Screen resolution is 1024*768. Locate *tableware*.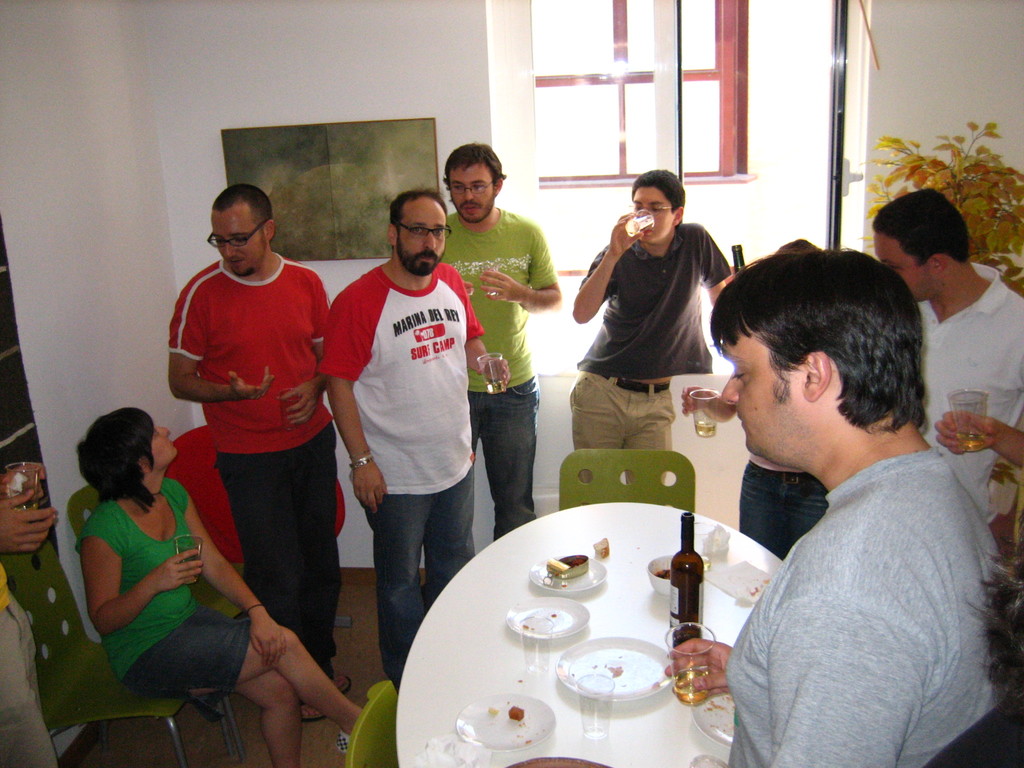
<bbox>481, 260, 497, 301</bbox>.
